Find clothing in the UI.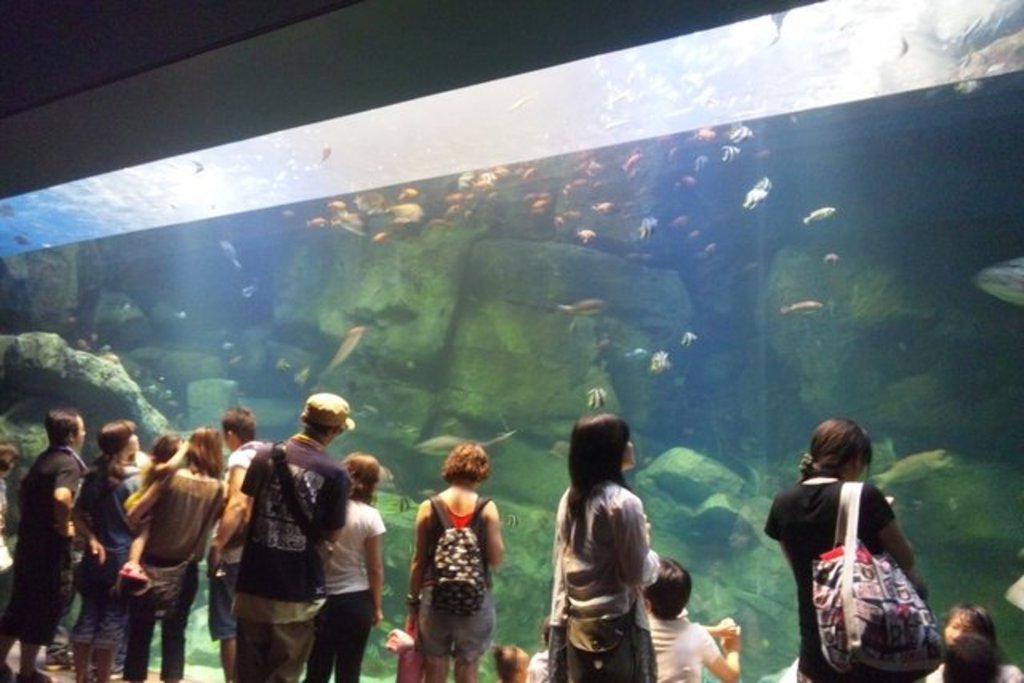
UI element at left=309, top=504, right=390, bottom=681.
